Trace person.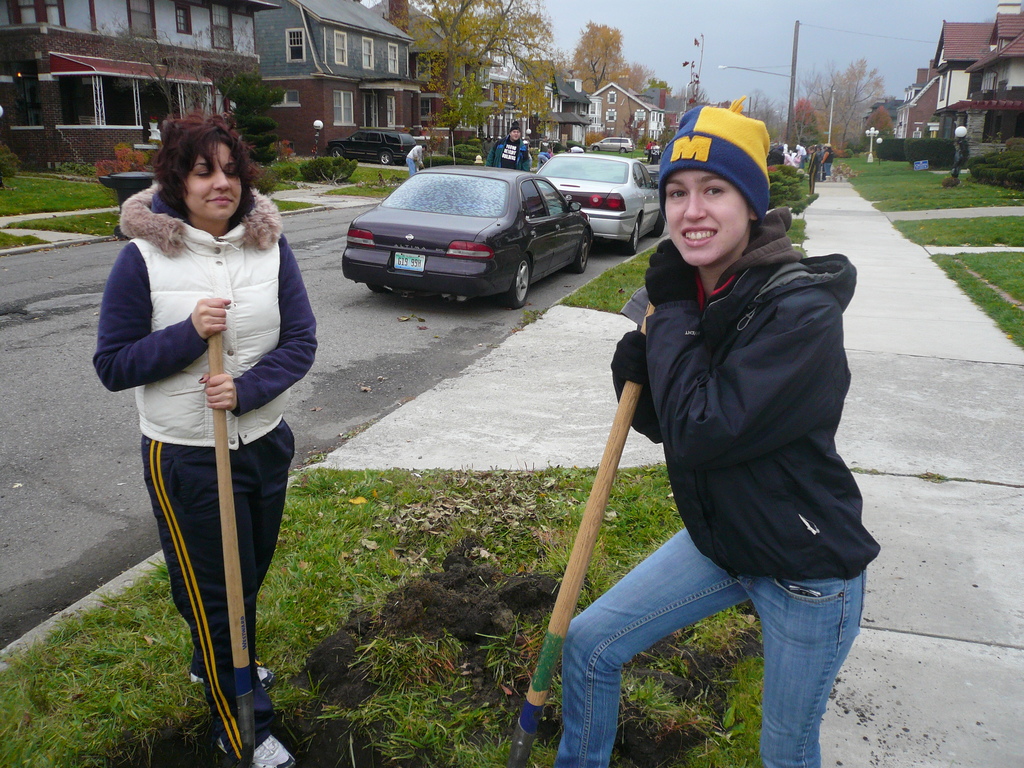
Traced to 559:103:883:767.
